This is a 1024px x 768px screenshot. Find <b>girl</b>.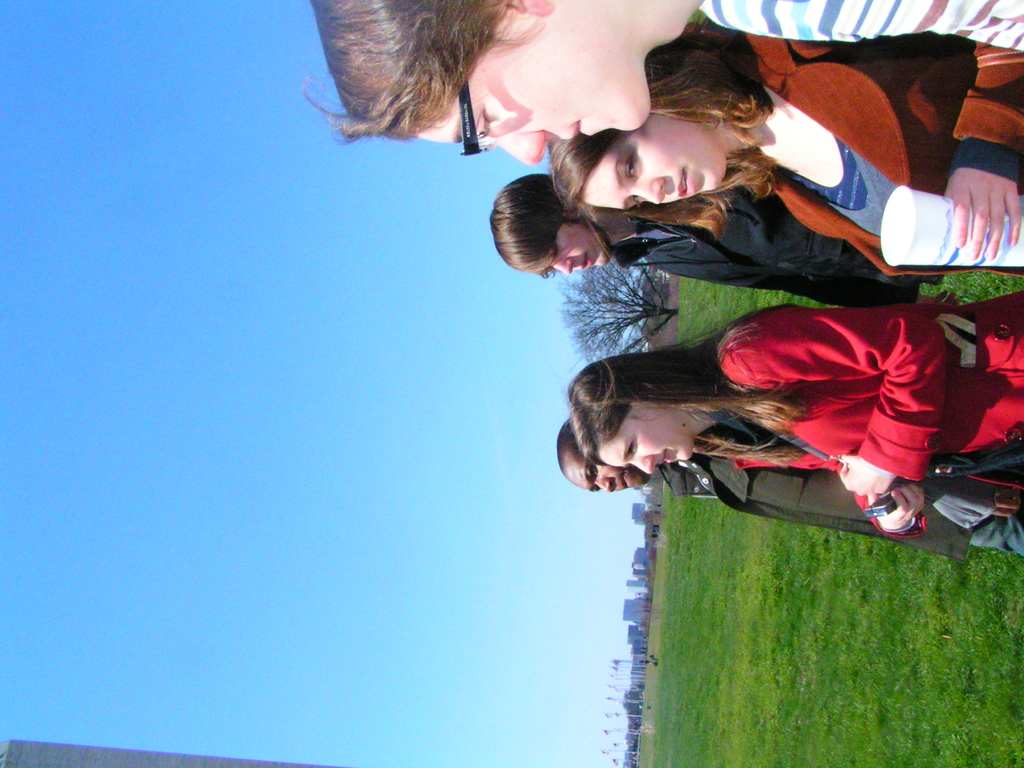
Bounding box: detection(549, 13, 1023, 256).
